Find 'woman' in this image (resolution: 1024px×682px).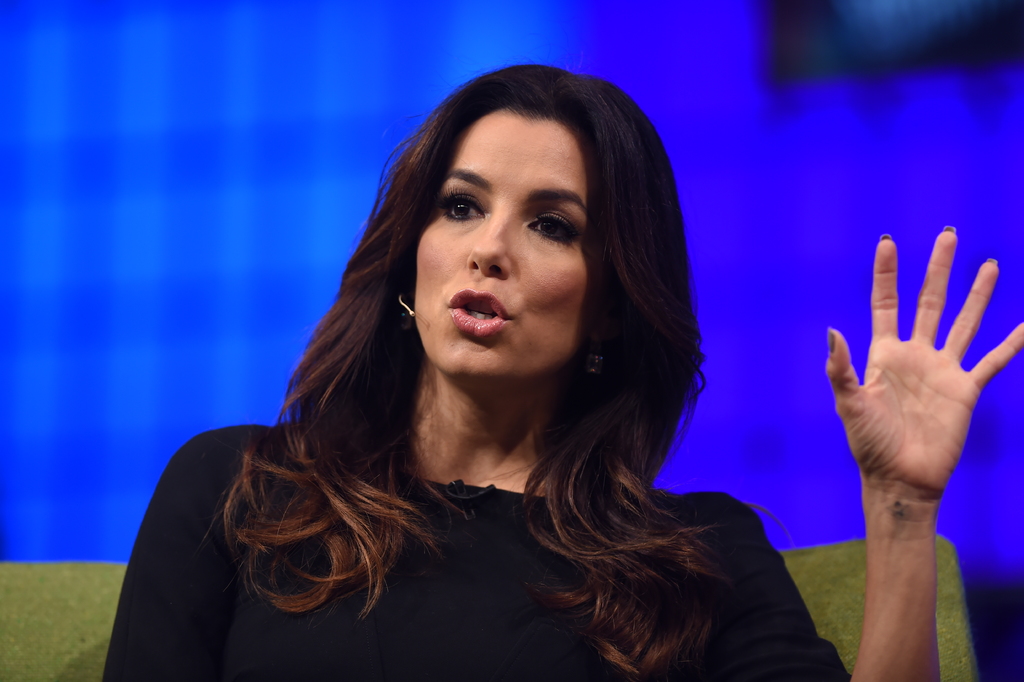
{"left": 100, "top": 60, "right": 1023, "bottom": 681}.
